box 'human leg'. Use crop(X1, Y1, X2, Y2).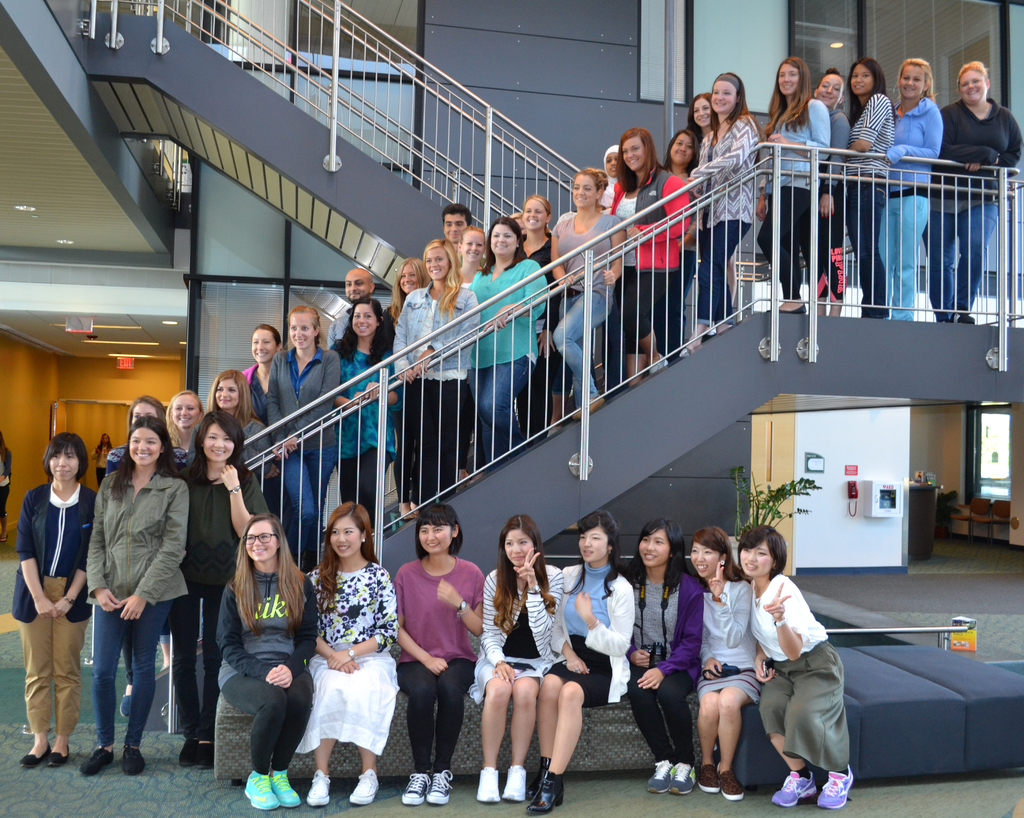
crop(663, 650, 691, 789).
